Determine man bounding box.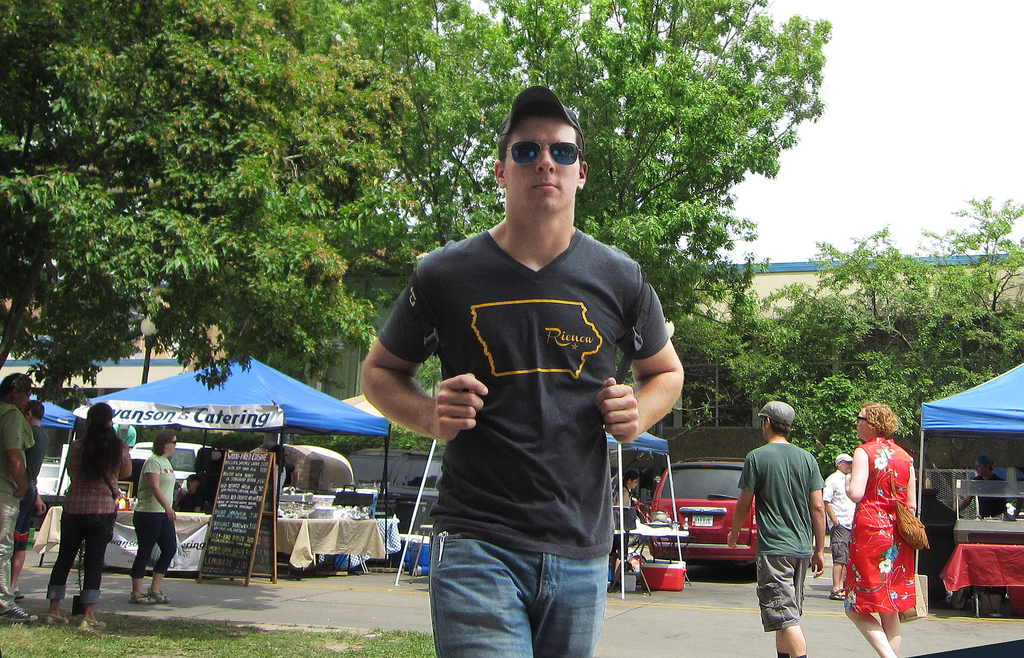
Determined: [22, 403, 55, 602].
